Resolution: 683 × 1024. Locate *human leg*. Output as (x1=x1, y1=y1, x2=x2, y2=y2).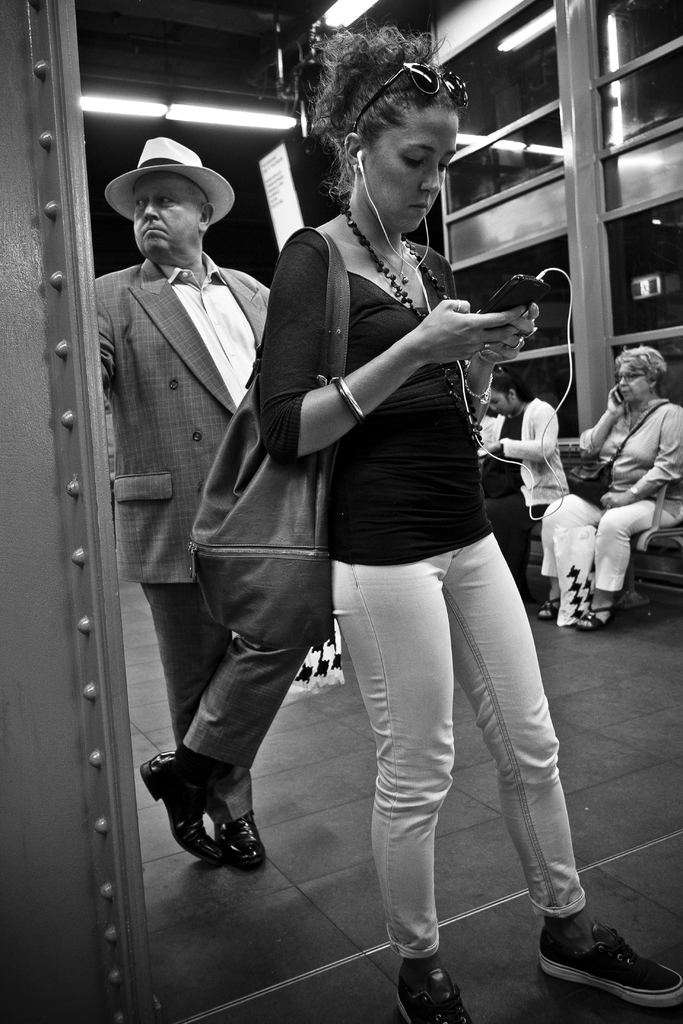
(x1=139, y1=505, x2=316, y2=865).
